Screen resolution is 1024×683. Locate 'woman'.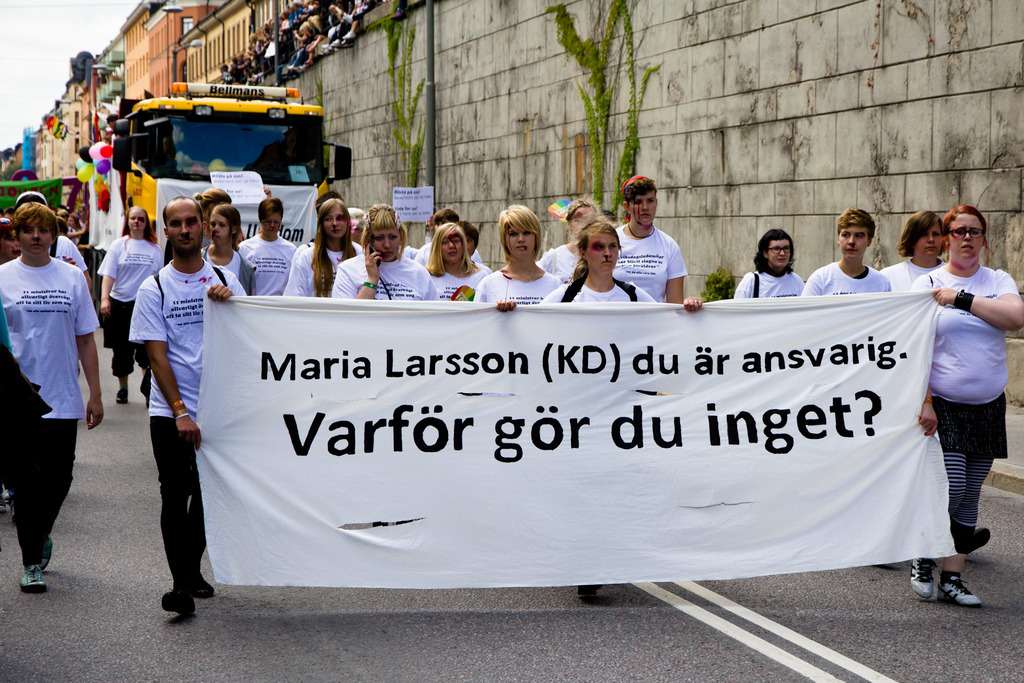
{"left": 730, "top": 224, "right": 806, "bottom": 302}.
